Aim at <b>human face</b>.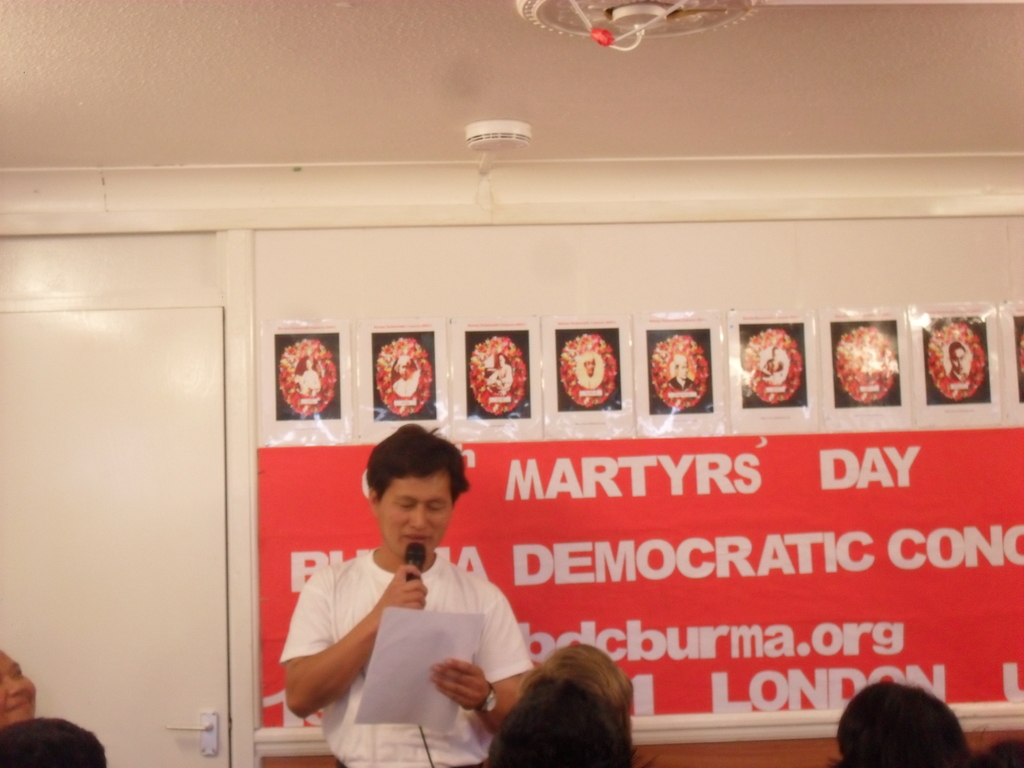
Aimed at x1=952 y1=348 x2=967 y2=380.
